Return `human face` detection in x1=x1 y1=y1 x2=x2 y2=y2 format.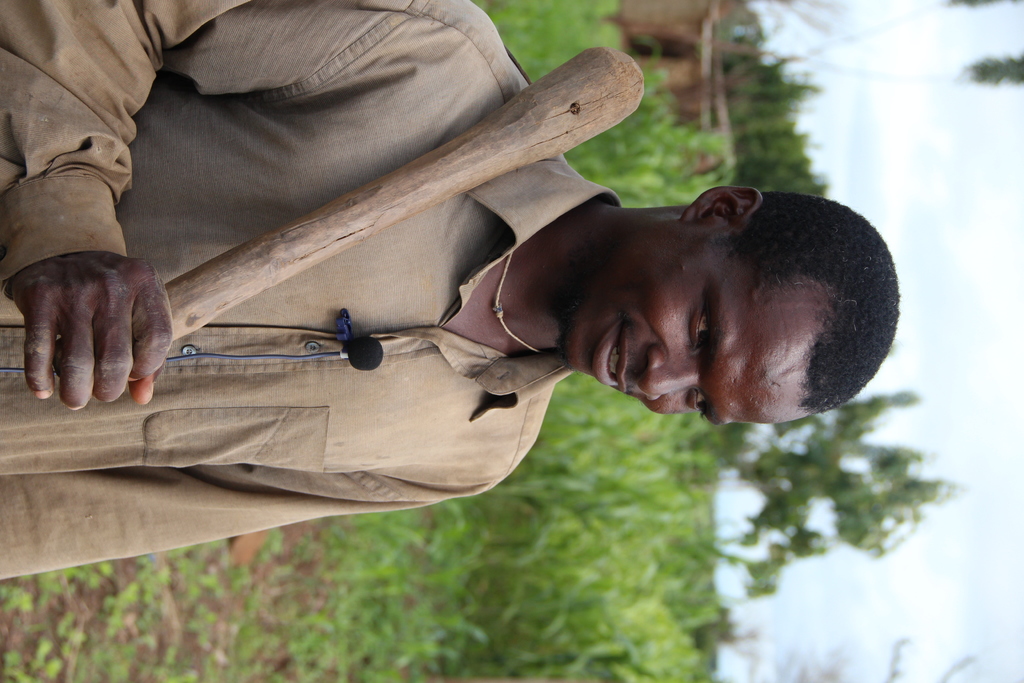
x1=556 y1=226 x2=804 y2=426.
